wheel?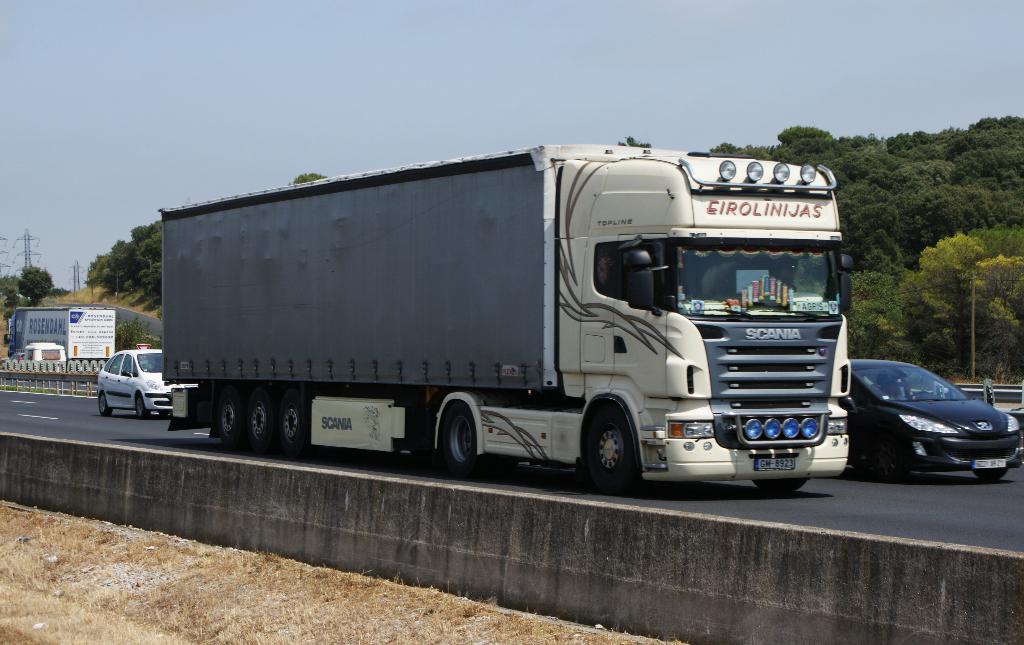
detection(99, 392, 113, 418)
